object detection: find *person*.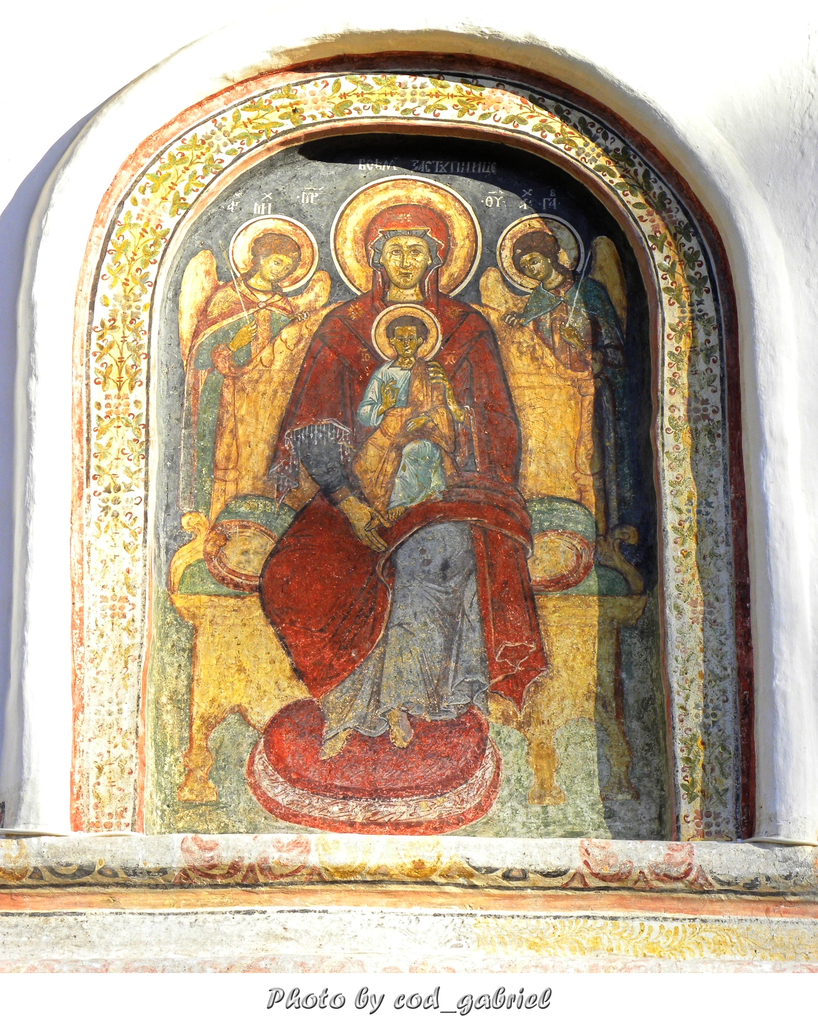
[x1=215, y1=194, x2=573, y2=797].
